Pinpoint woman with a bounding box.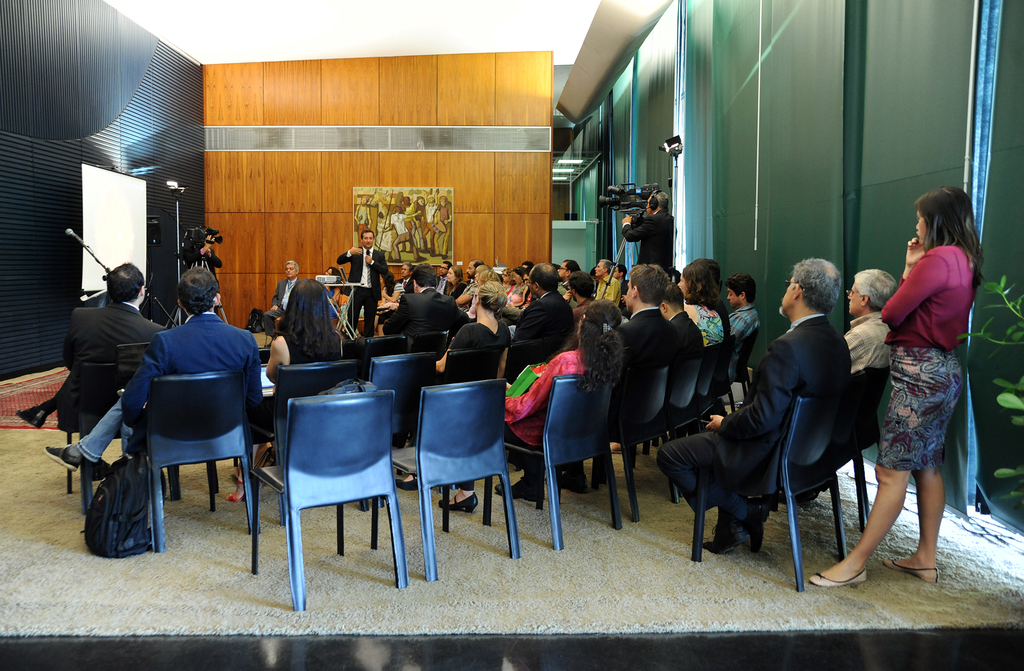
crop(682, 261, 727, 357).
